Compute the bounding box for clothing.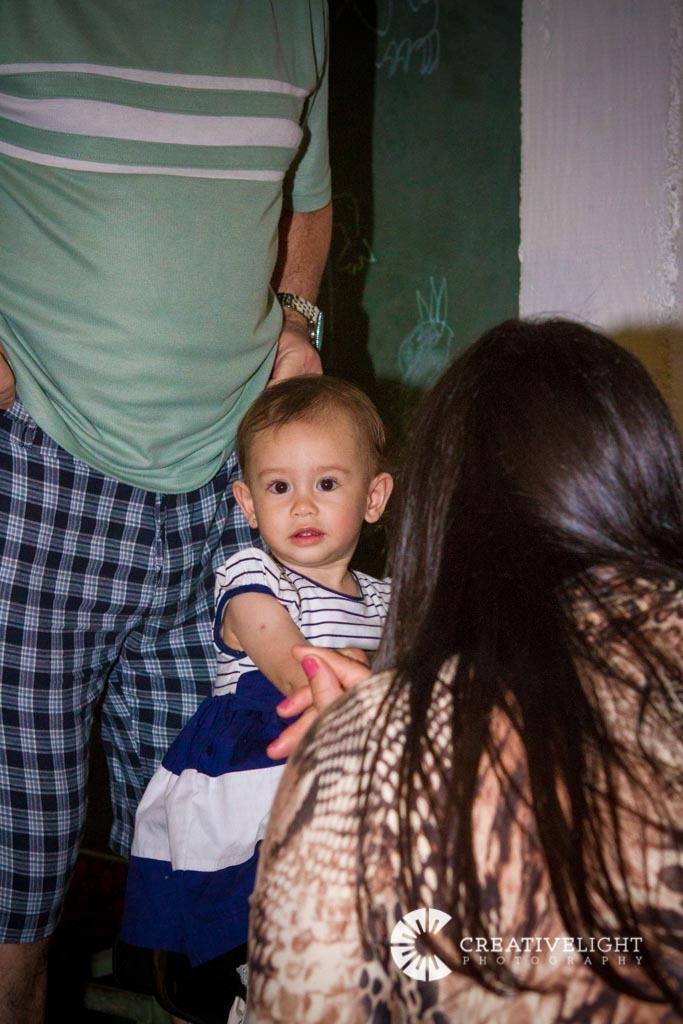
<region>222, 633, 682, 1023</region>.
